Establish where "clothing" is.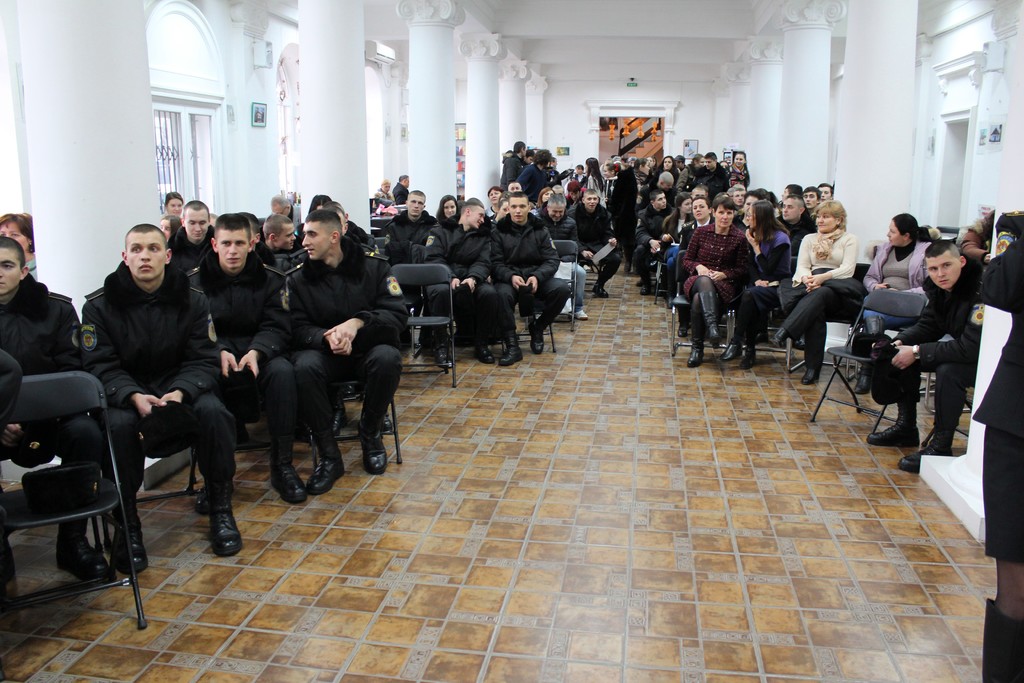
Established at pyautogui.locateOnScreen(436, 231, 479, 364).
